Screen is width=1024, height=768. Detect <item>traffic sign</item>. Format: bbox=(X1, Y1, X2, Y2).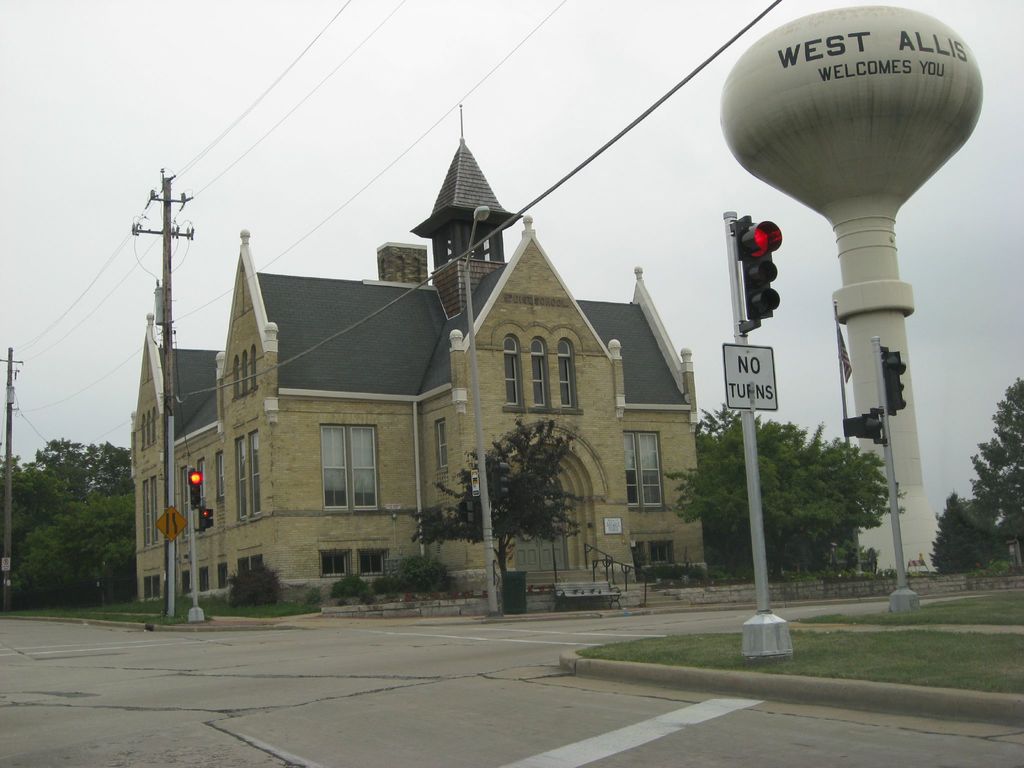
bbox=(739, 221, 781, 321).
